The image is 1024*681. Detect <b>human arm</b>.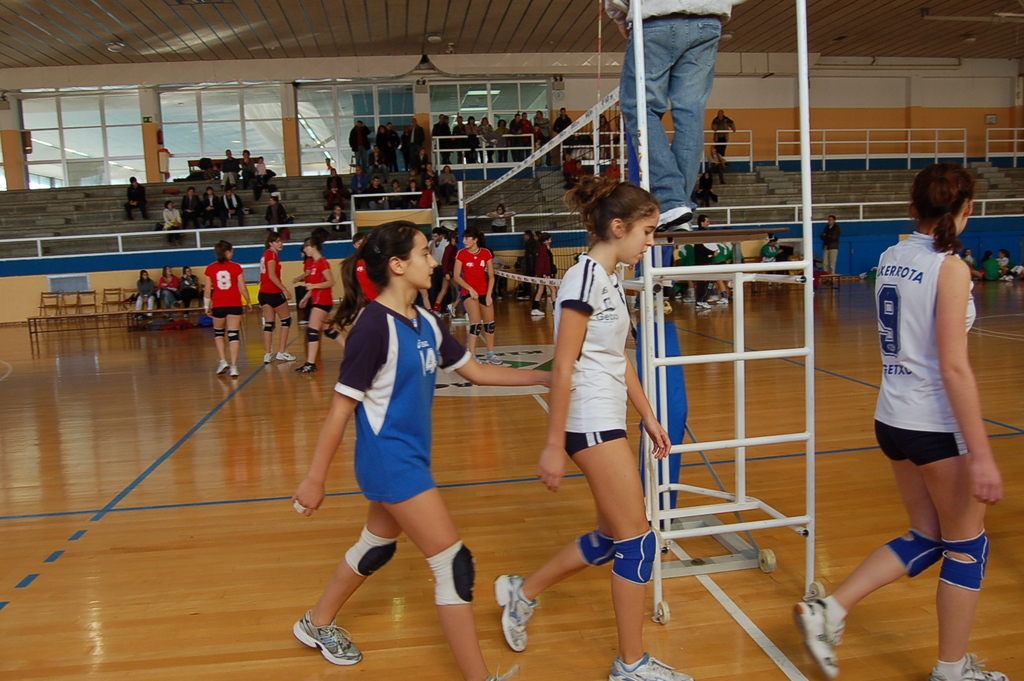
Detection: detection(454, 251, 478, 298).
